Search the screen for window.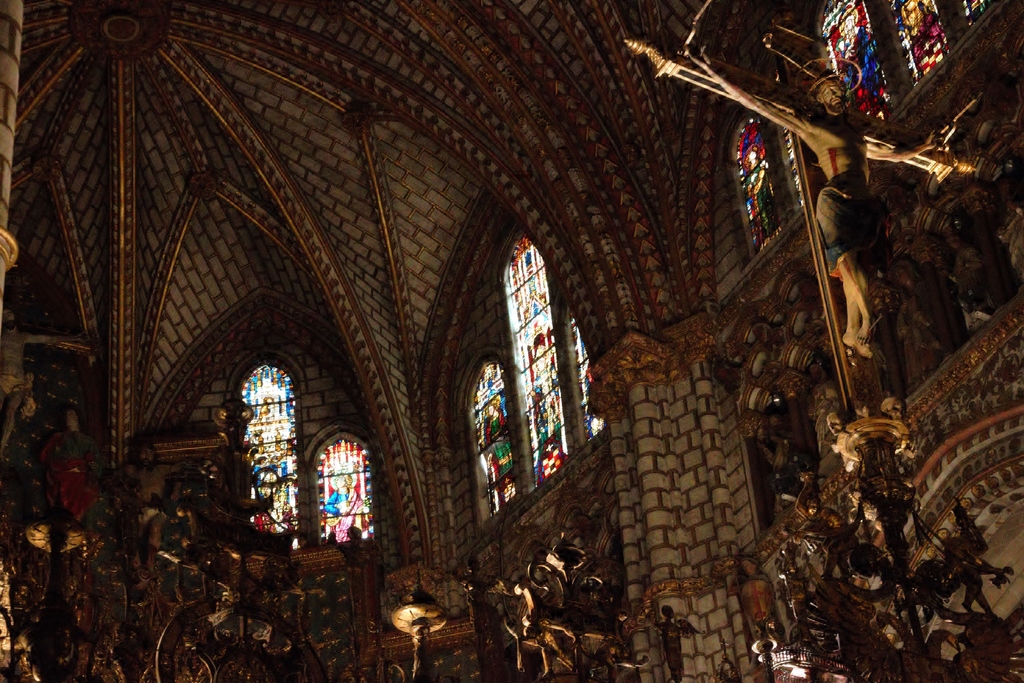
Found at {"x1": 893, "y1": 0, "x2": 950, "y2": 81}.
